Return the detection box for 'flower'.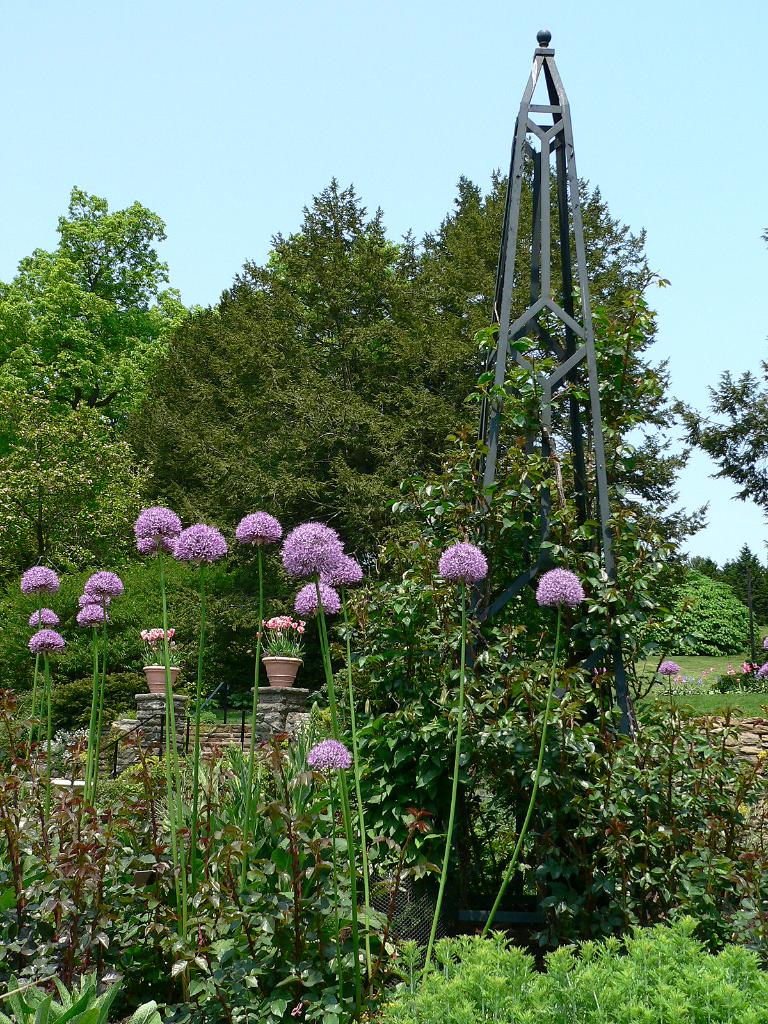
(x1=132, y1=506, x2=178, y2=539).
